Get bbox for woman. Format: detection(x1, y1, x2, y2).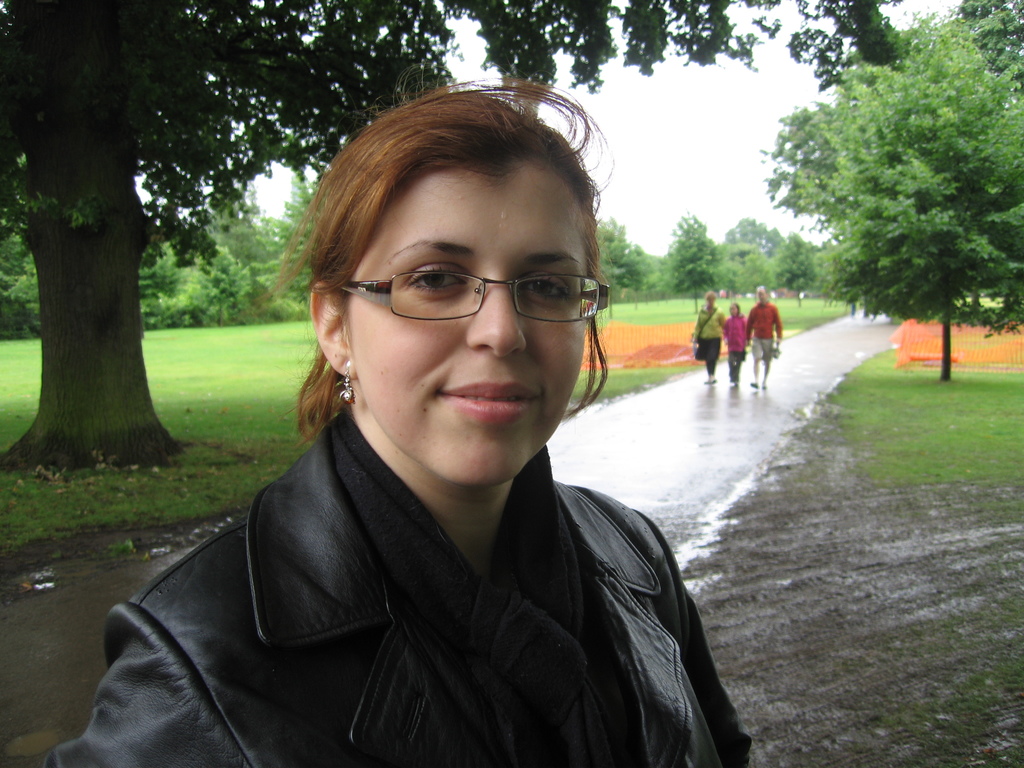
detection(89, 97, 778, 767).
